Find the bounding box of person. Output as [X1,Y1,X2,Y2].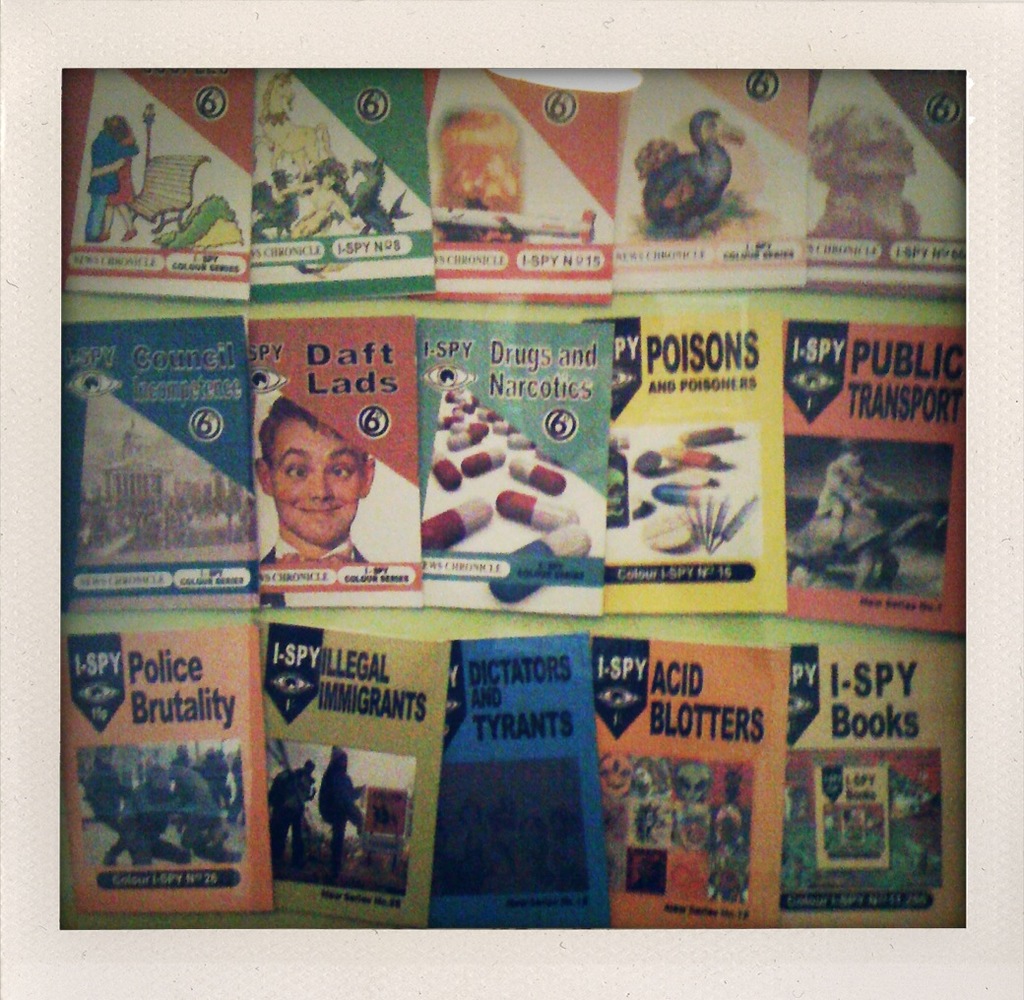
[82,107,134,240].
